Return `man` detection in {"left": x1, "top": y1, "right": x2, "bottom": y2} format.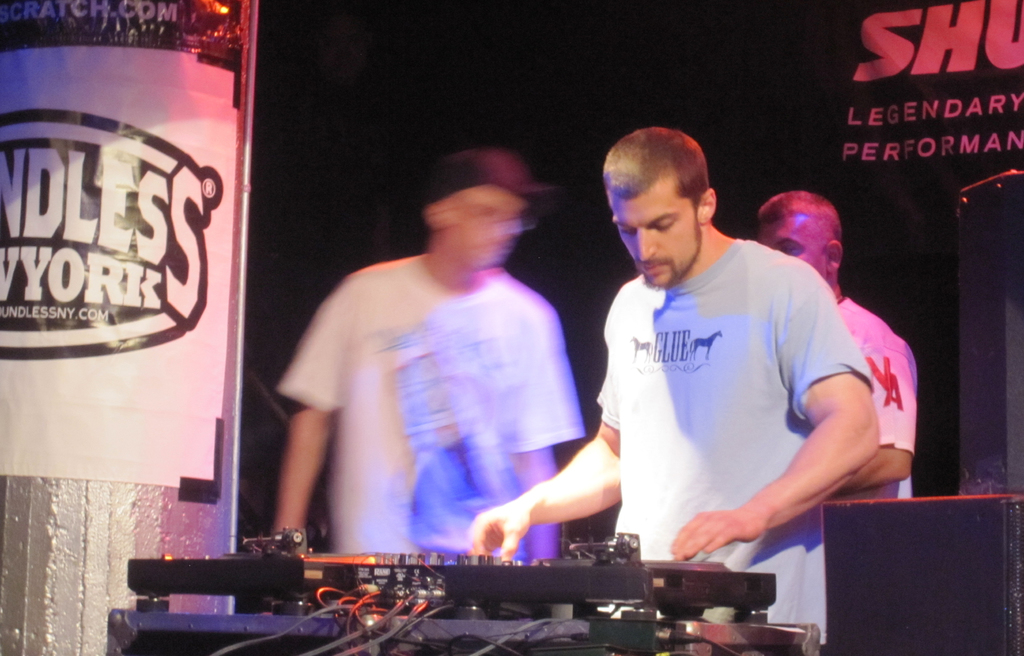
{"left": 752, "top": 187, "right": 922, "bottom": 504}.
